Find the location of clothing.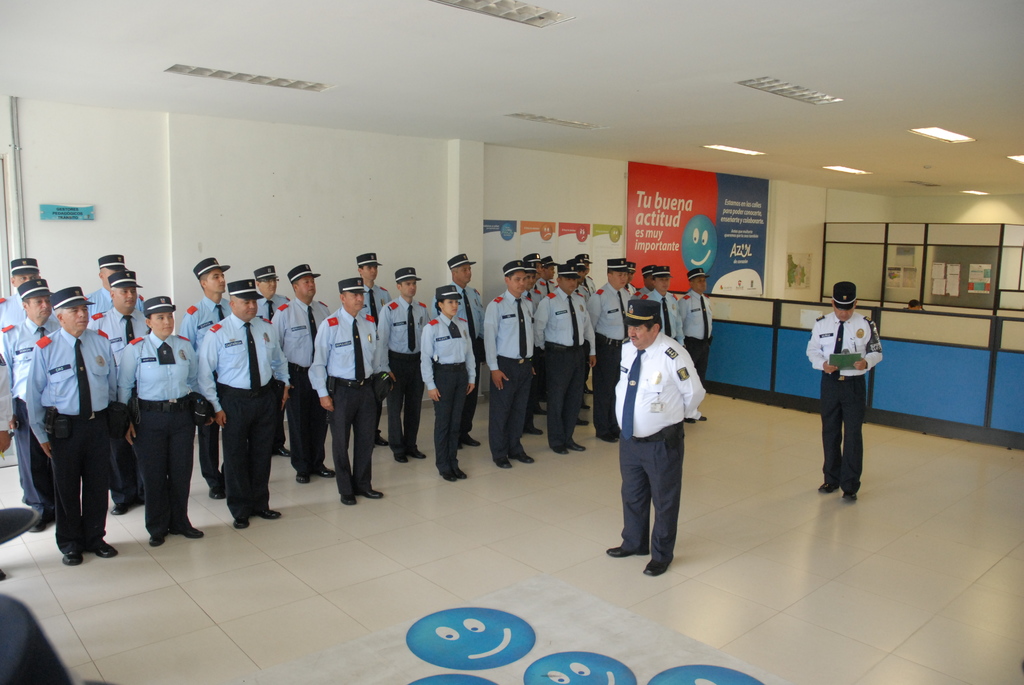
Location: [x1=687, y1=292, x2=715, y2=384].
